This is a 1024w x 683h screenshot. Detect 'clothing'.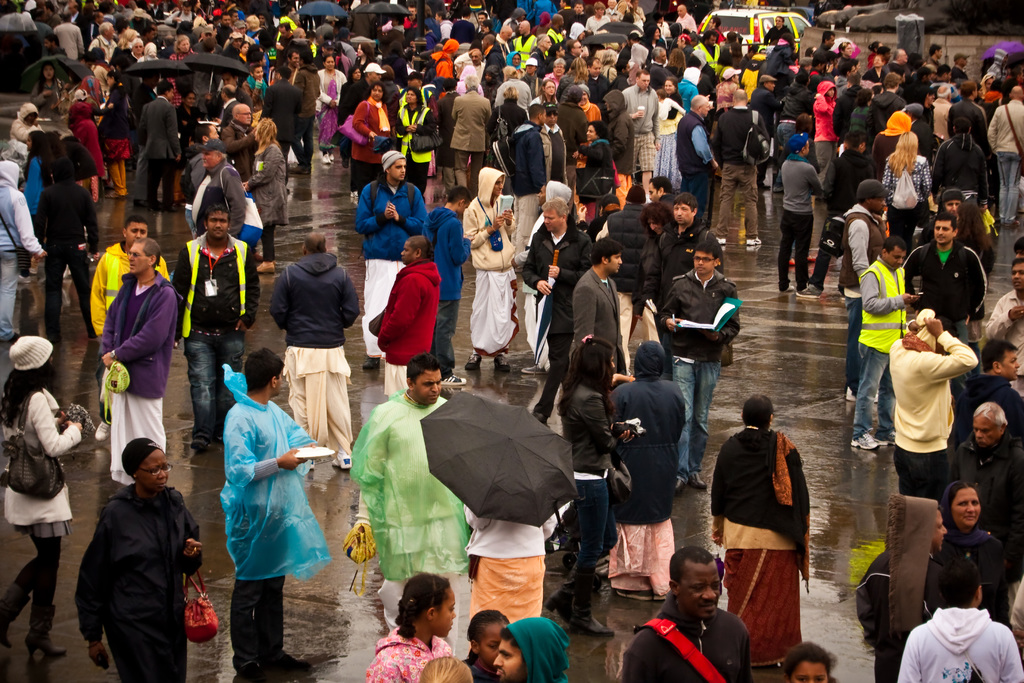
Rect(710, 418, 814, 666).
